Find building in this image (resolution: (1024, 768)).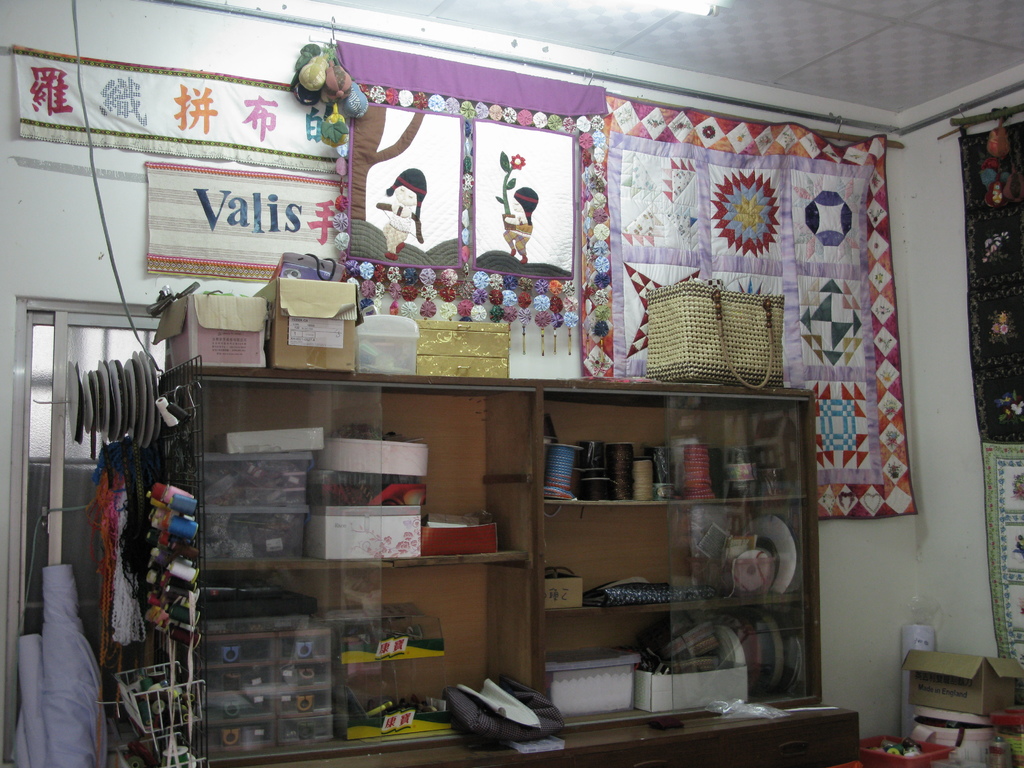
[0,2,1023,767].
